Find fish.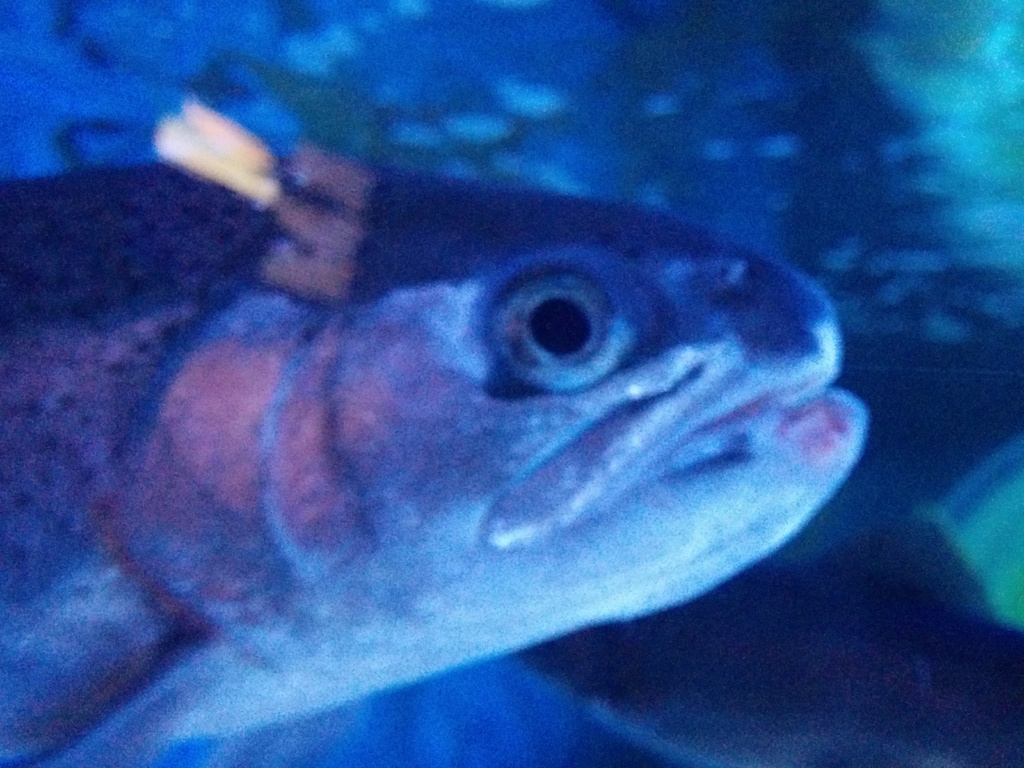
bbox=(0, 134, 867, 767).
